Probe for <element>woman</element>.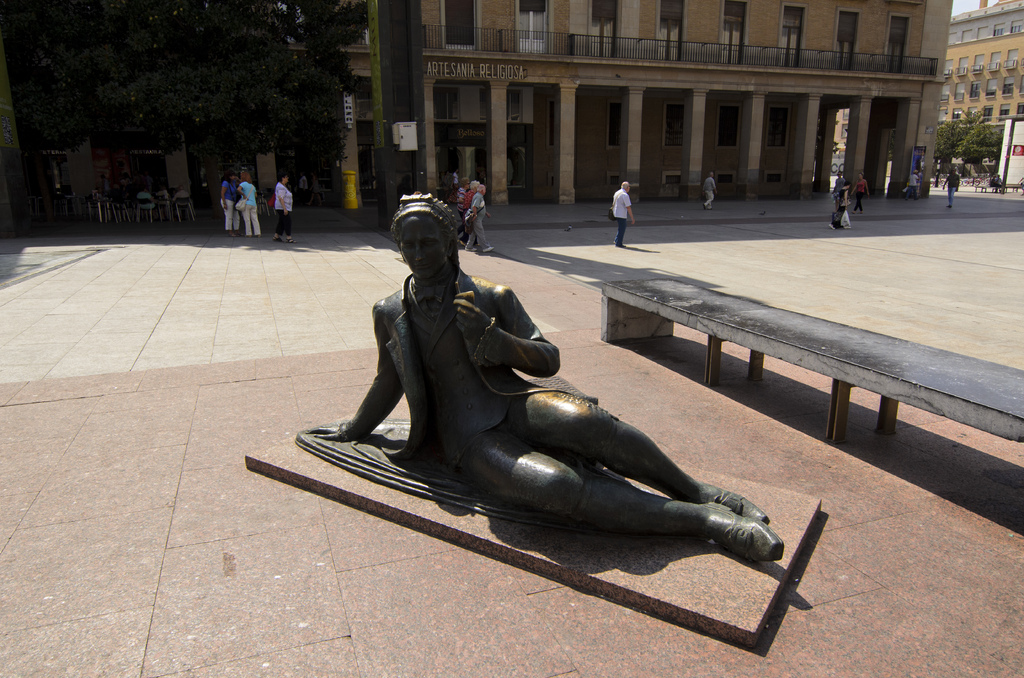
Probe result: [left=236, top=172, right=263, bottom=237].
